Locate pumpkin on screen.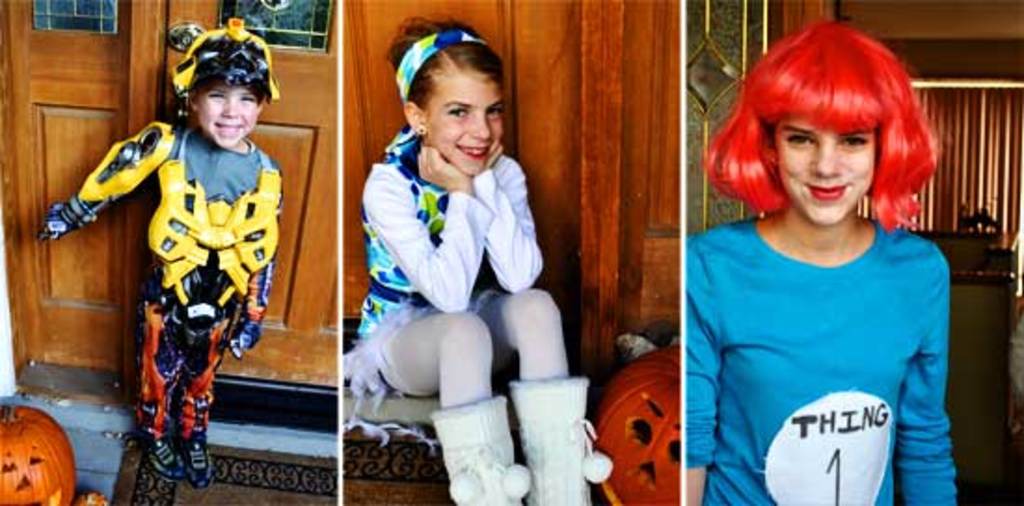
On screen at [0, 404, 78, 504].
